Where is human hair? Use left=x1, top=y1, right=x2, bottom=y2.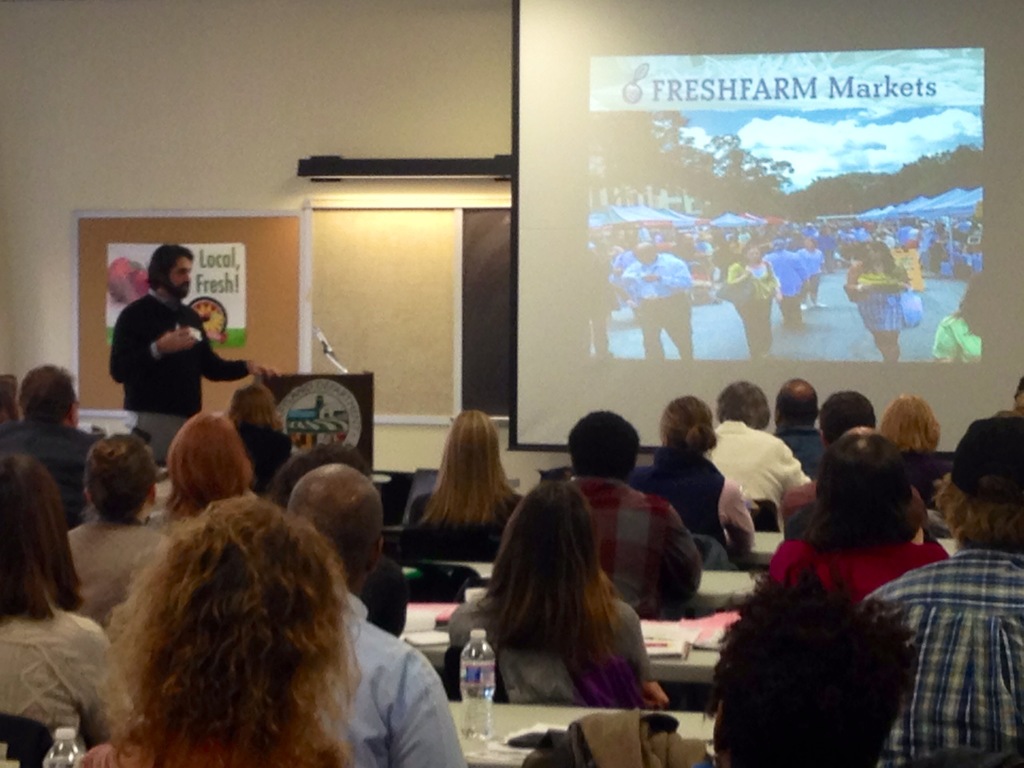
left=873, top=393, right=941, bottom=455.
